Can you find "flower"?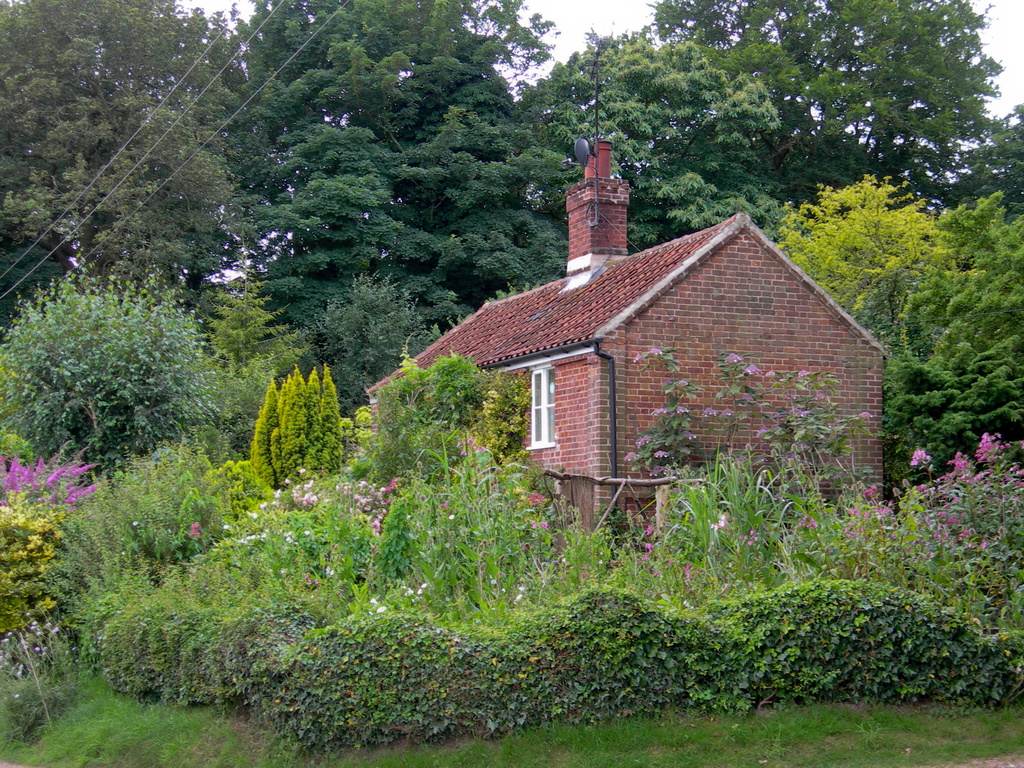
Yes, bounding box: bbox(512, 595, 523, 603).
